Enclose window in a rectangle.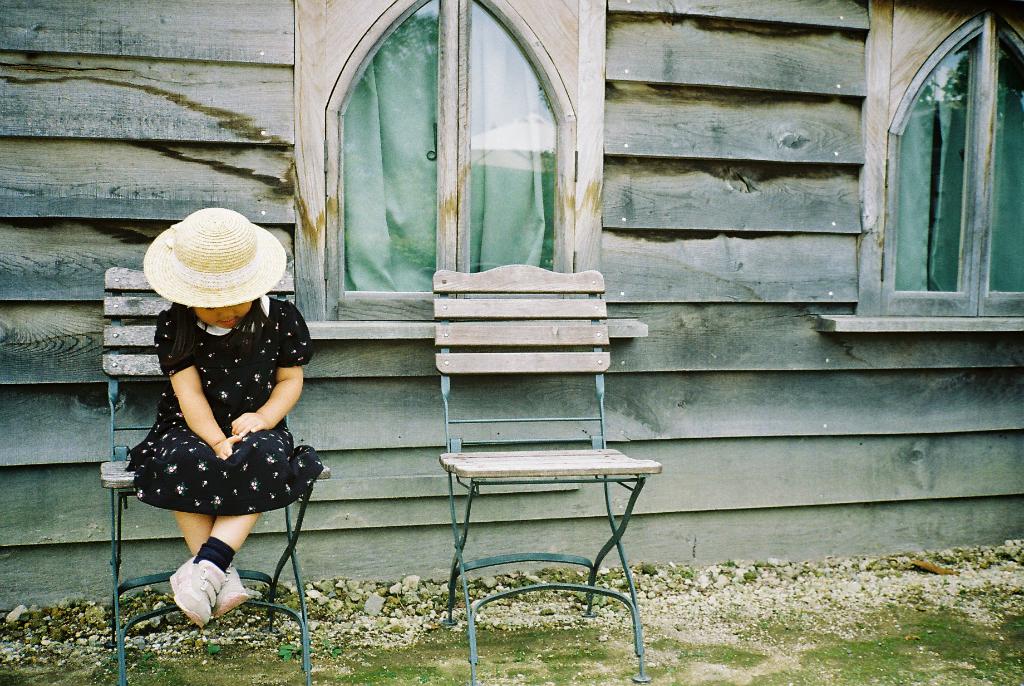
294,0,619,343.
